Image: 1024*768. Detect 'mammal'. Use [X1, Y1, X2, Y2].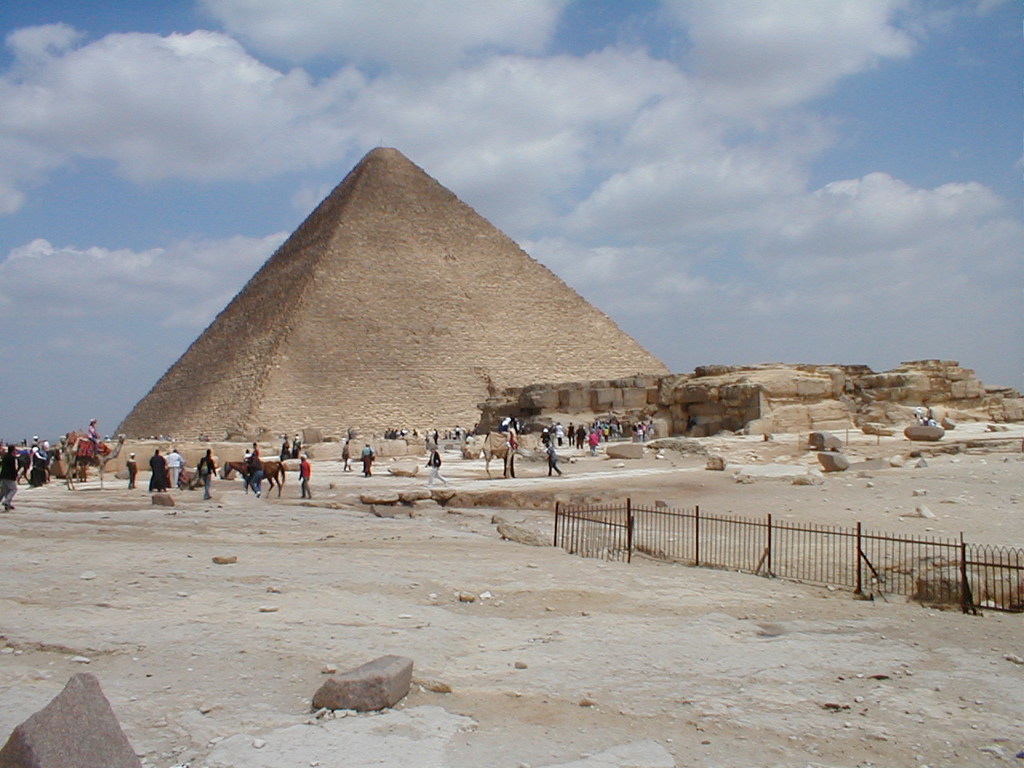
[279, 434, 291, 458].
